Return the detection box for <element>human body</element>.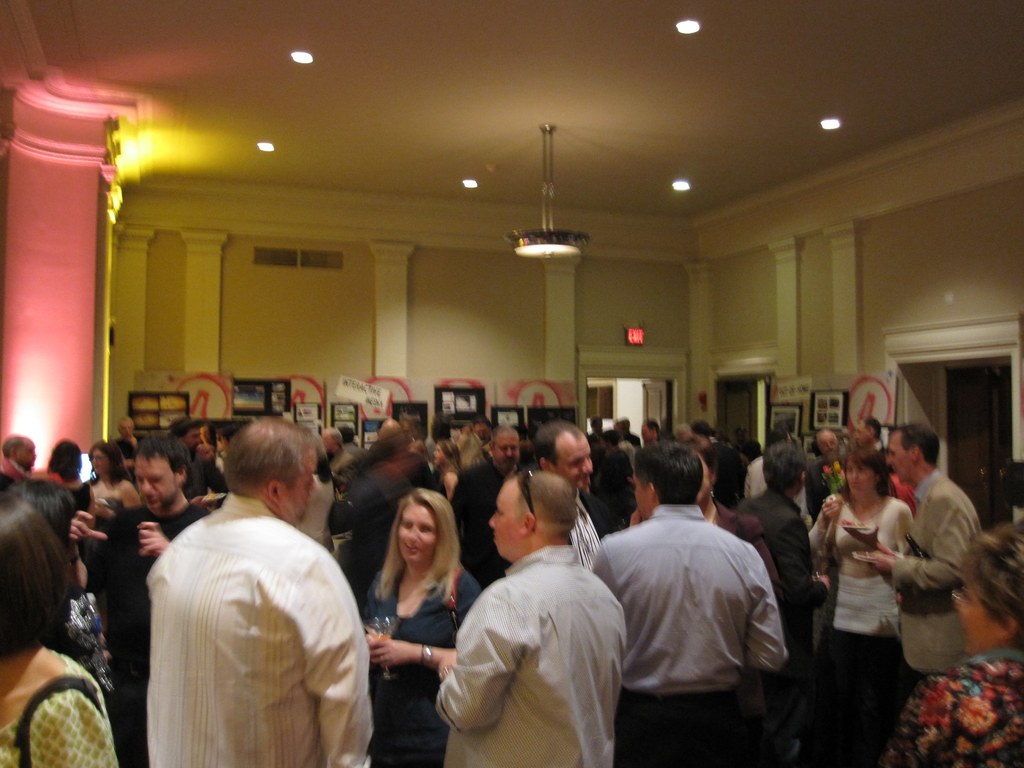
{"x1": 329, "y1": 429, "x2": 348, "y2": 470}.
